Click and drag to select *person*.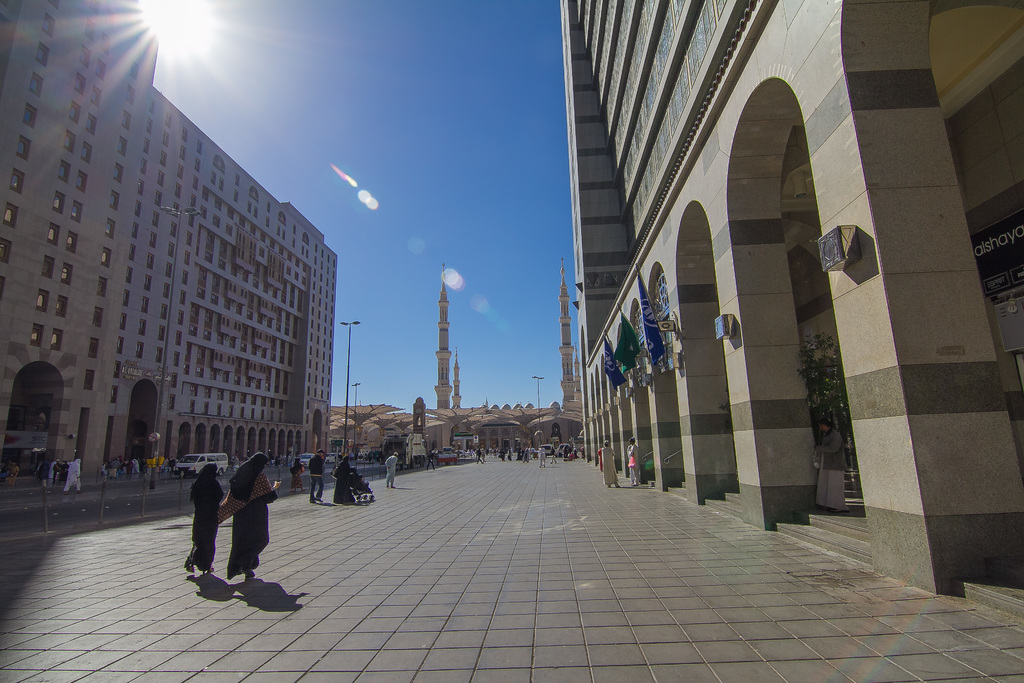
Selection: box(185, 457, 230, 577).
